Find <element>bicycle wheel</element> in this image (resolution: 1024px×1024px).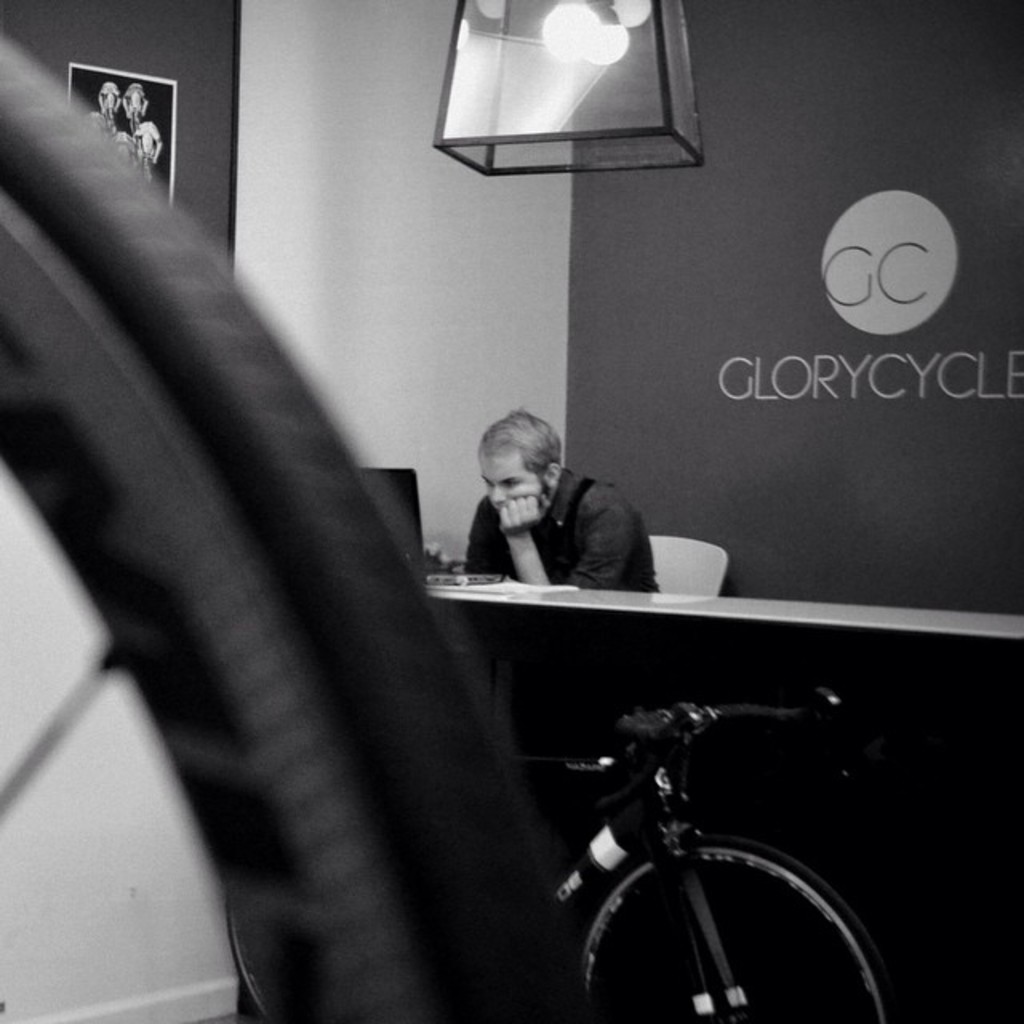
578:829:888:1018.
